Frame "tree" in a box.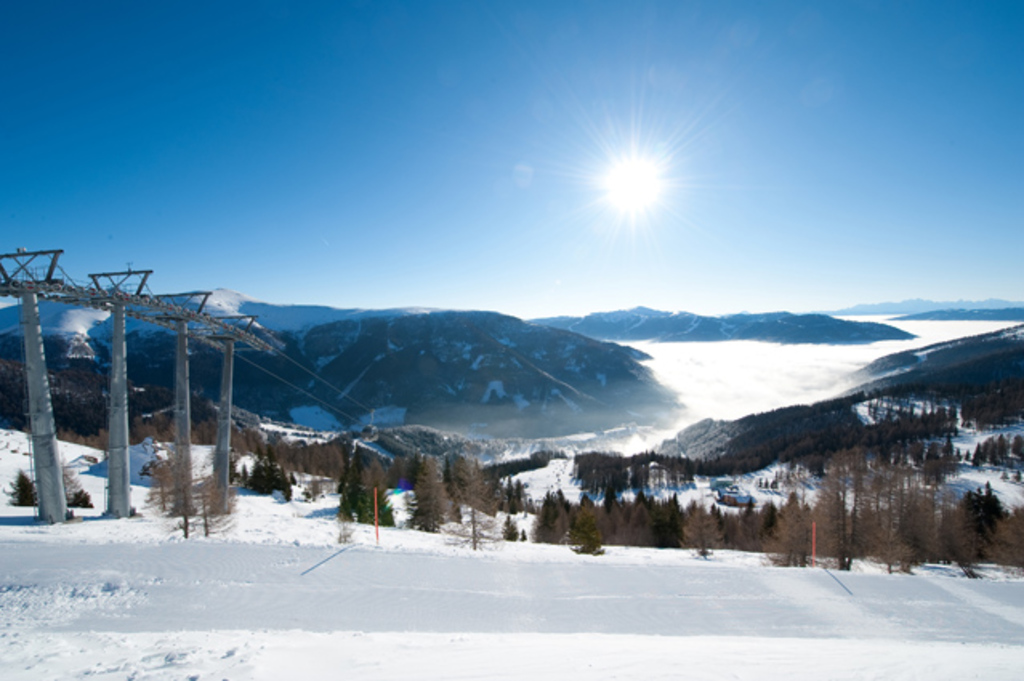
{"x1": 212, "y1": 452, "x2": 319, "y2": 494}.
